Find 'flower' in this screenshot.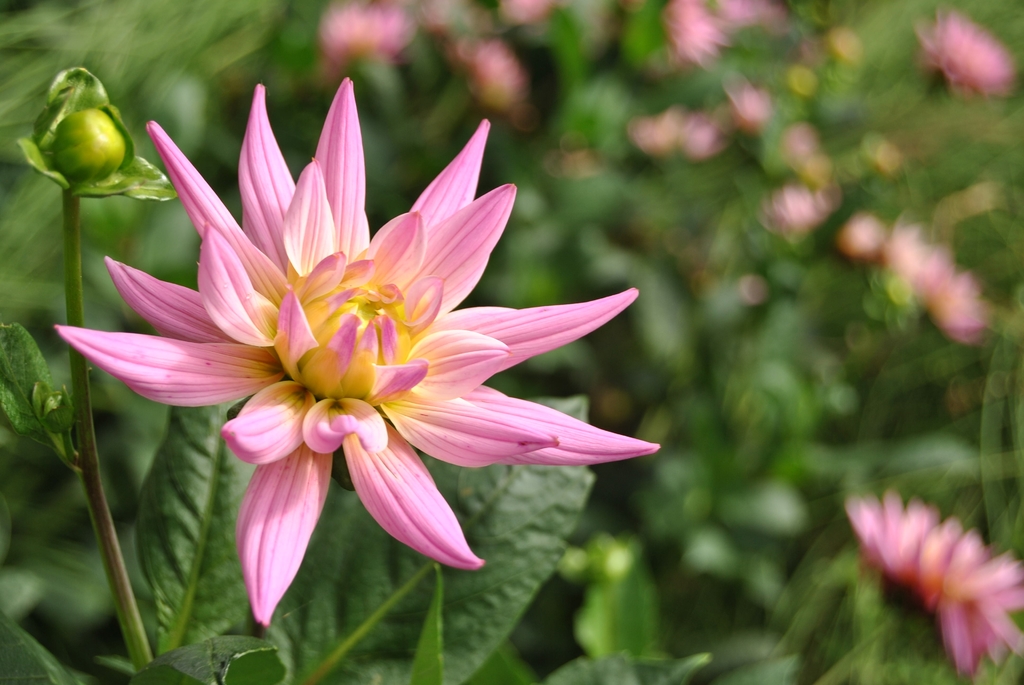
The bounding box for 'flower' is l=921, t=6, r=1012, b=100.
